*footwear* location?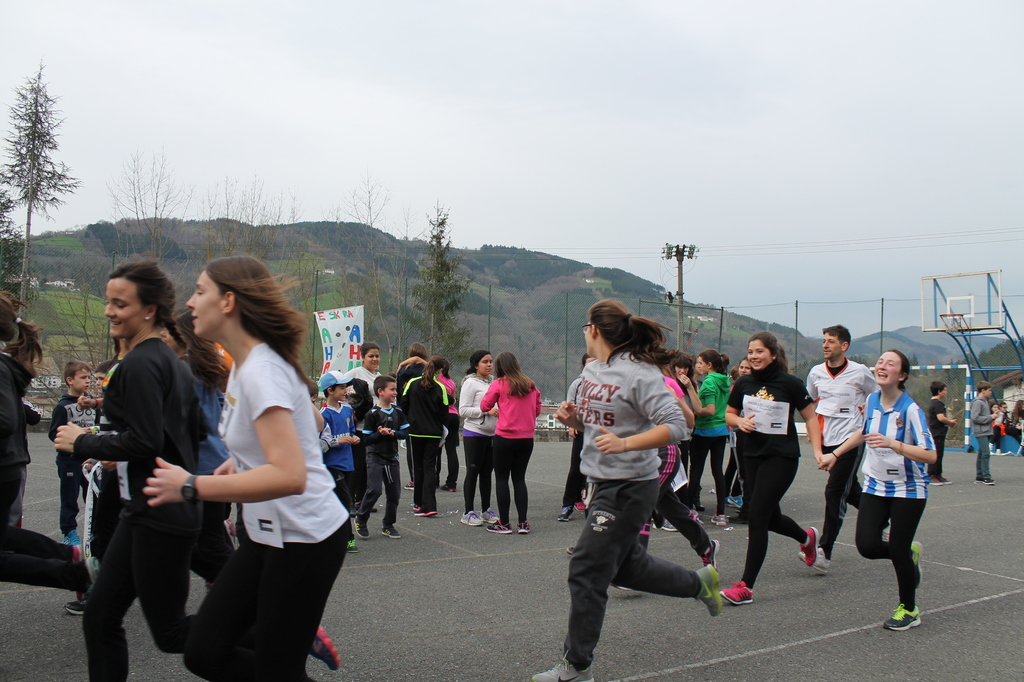
x1=515, y1=519, x2=526, y2=534
